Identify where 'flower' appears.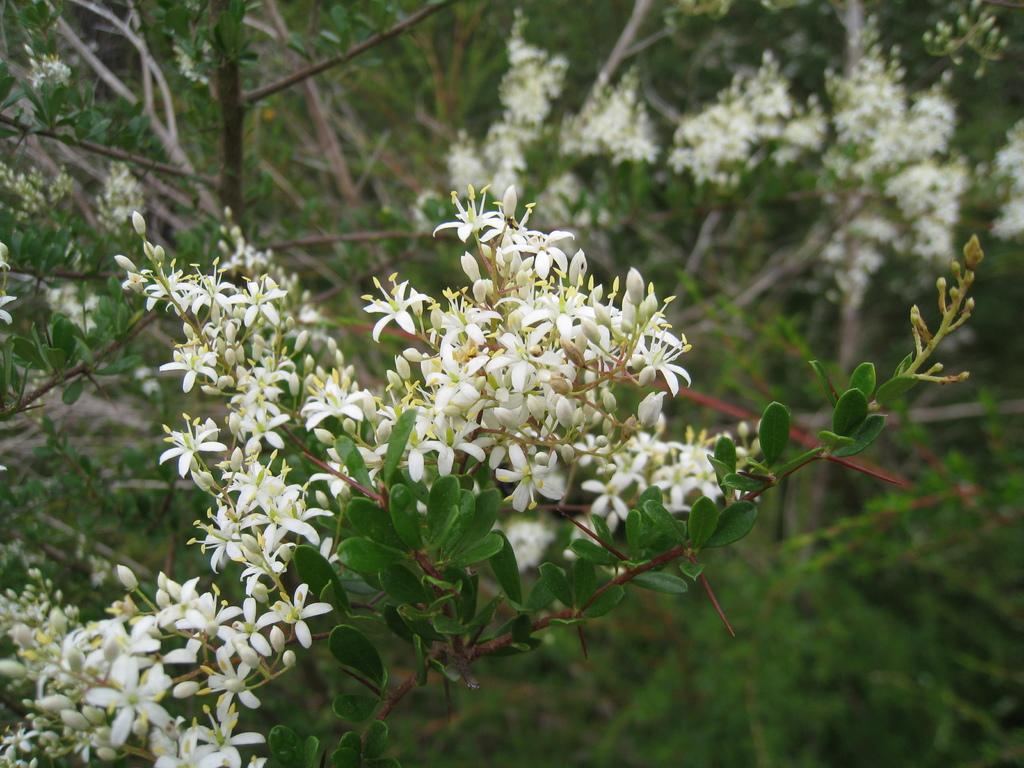
Appears at rect(91, 662, 173, 748).
